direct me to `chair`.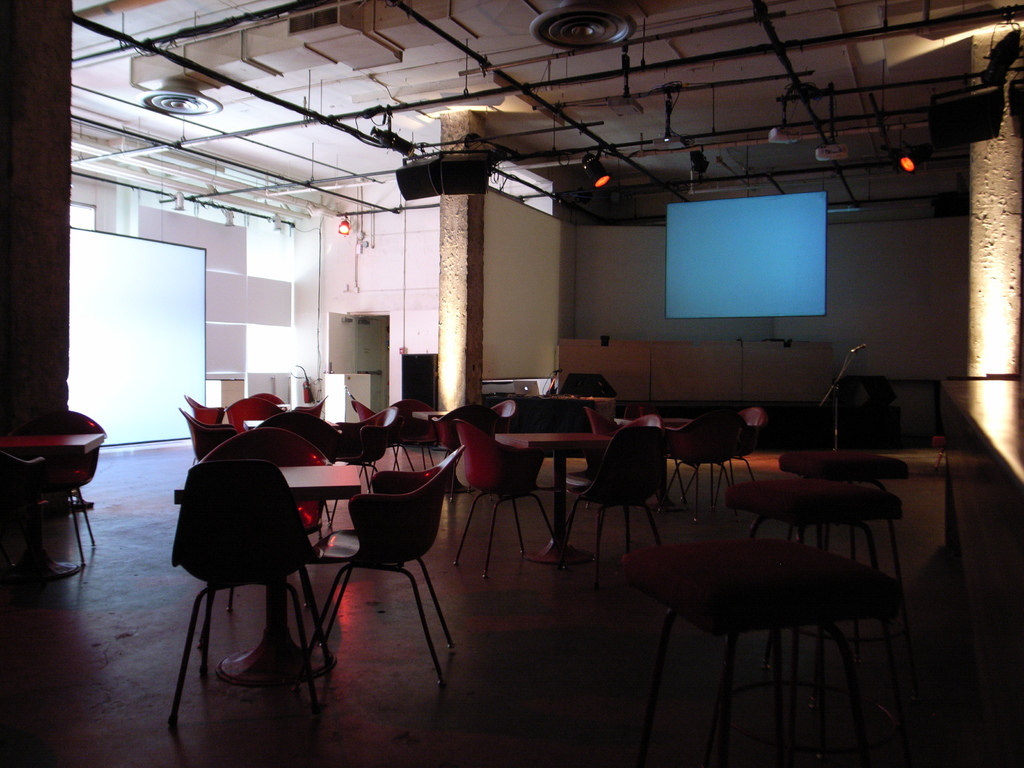
Direction: (x1=287, y1=452, x2=461, y2=698).
